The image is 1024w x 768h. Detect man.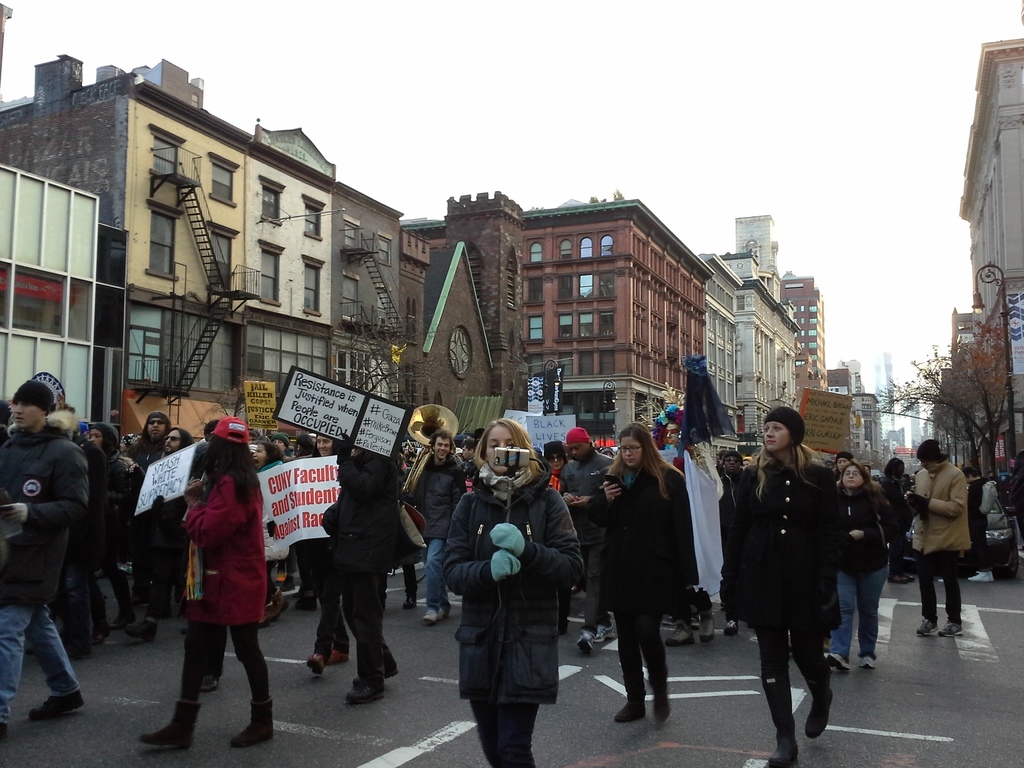
Detection: pyautogui.locateOnScreen(833, 450, 857, 484).
